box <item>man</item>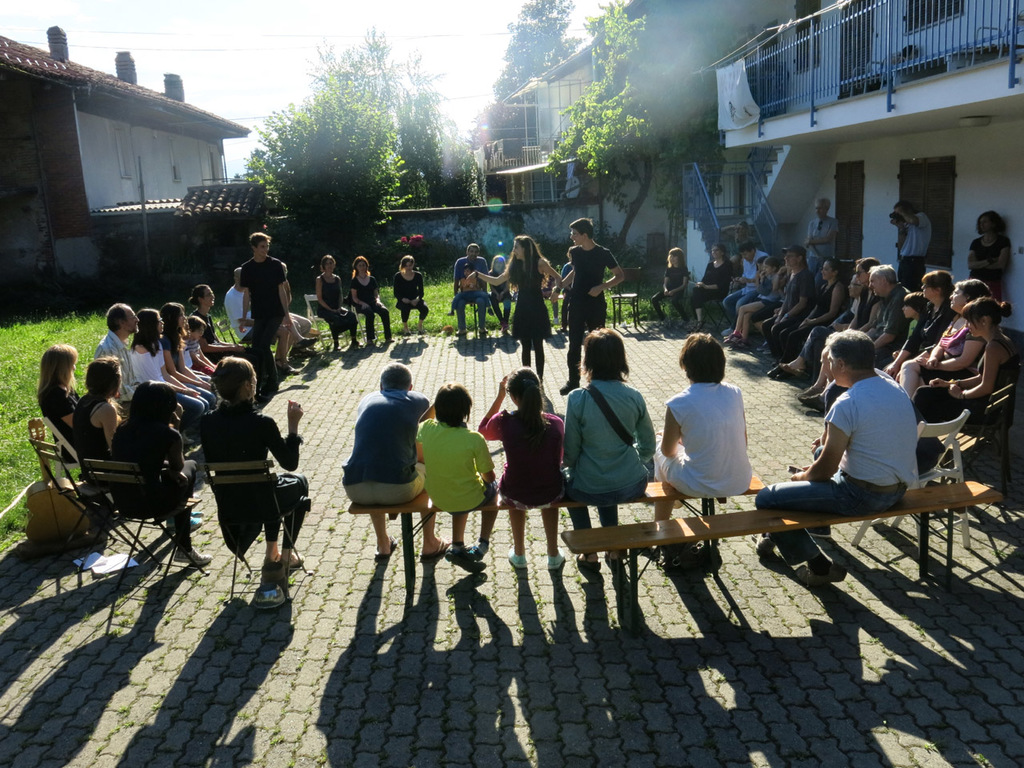
[238, 232, 291, 405]
